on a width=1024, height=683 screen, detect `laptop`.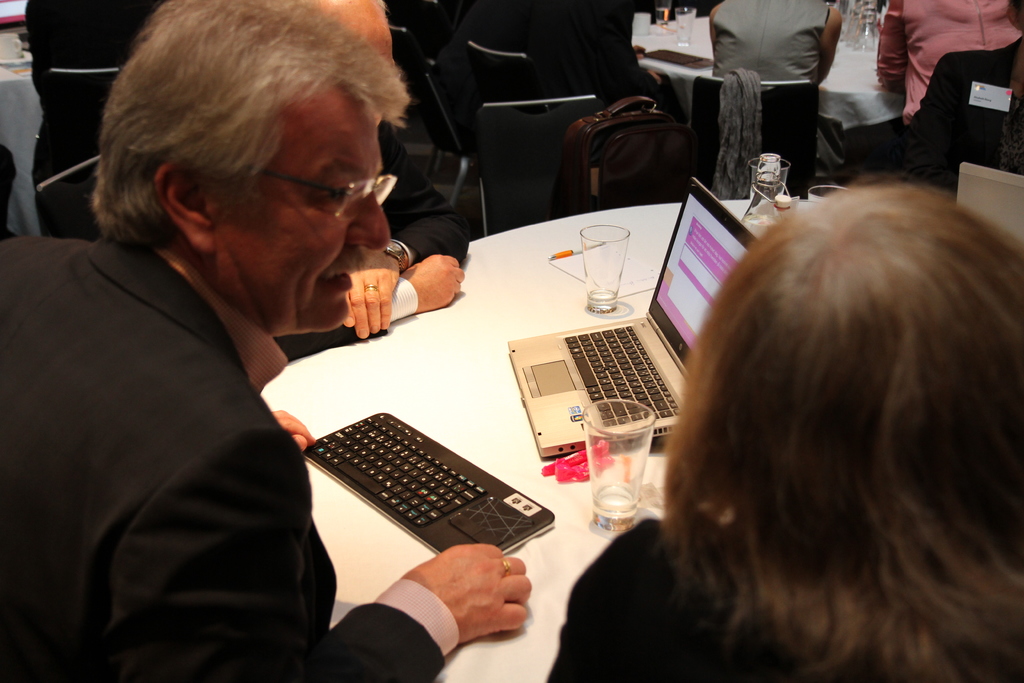
bbox=(959, 161, 1023, 243).
